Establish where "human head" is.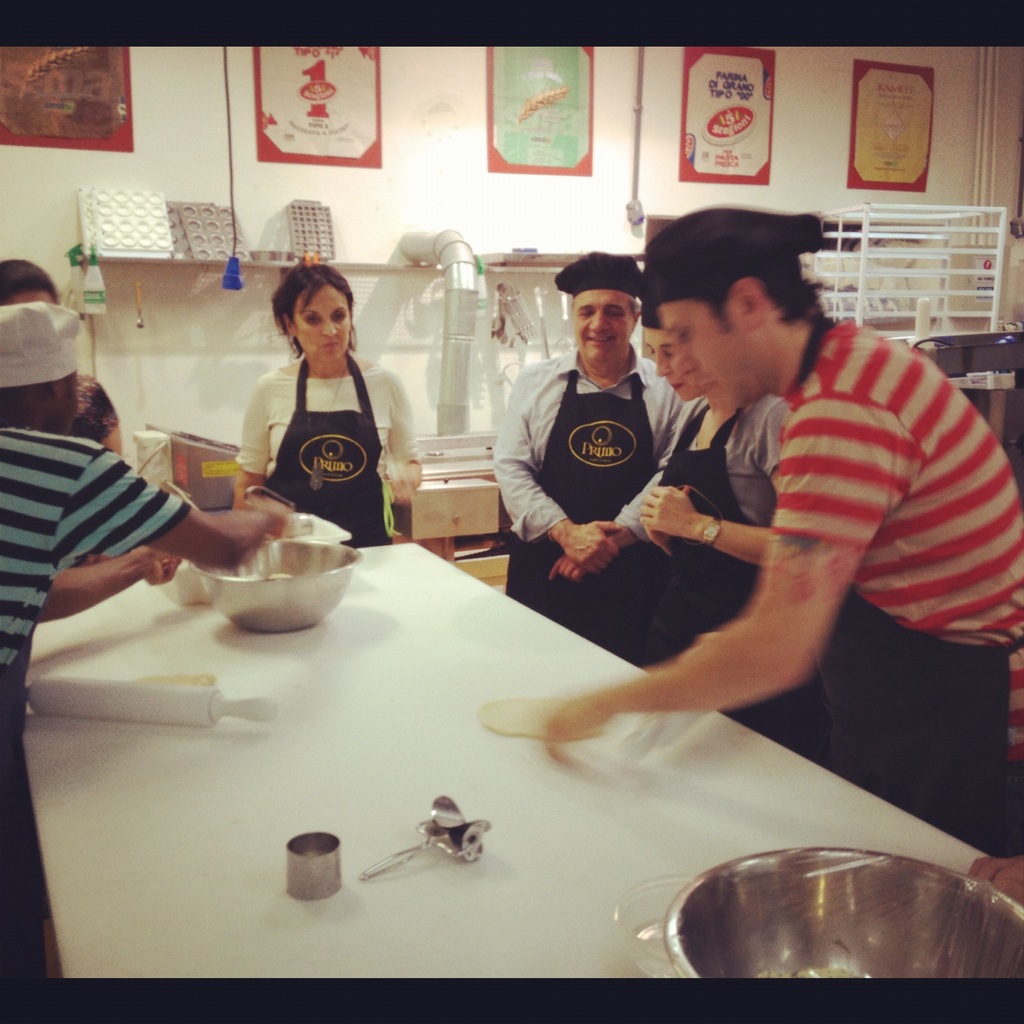
Established at [left=0, top=257, right=59, bottom=300].
